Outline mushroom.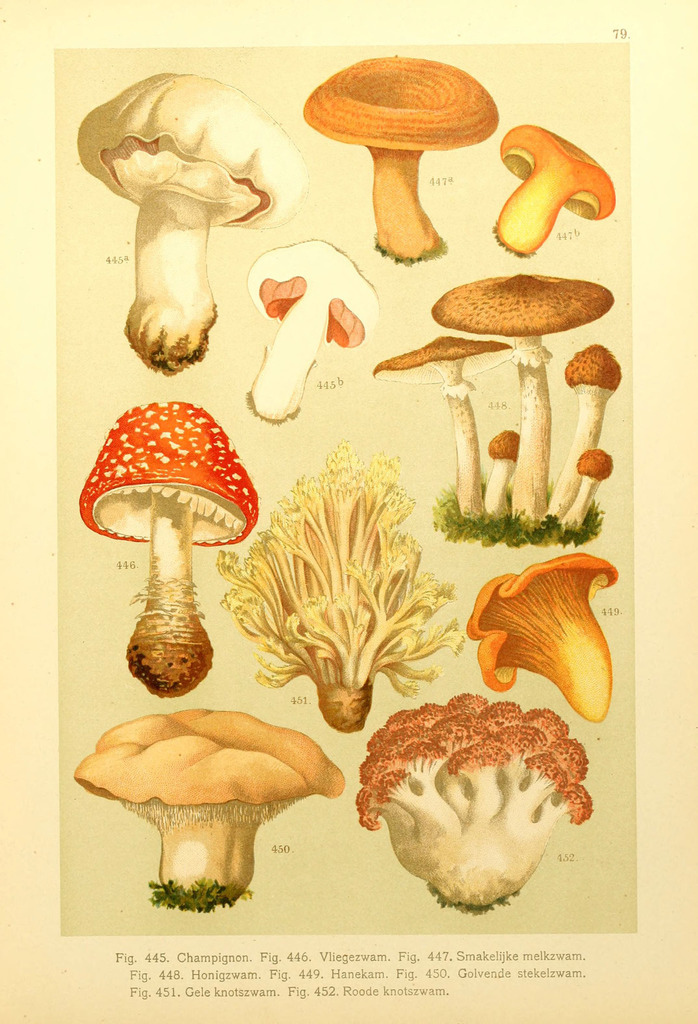
Outline: {"left": 242, "top": 233, "right": 380, "bottom": 420}.
